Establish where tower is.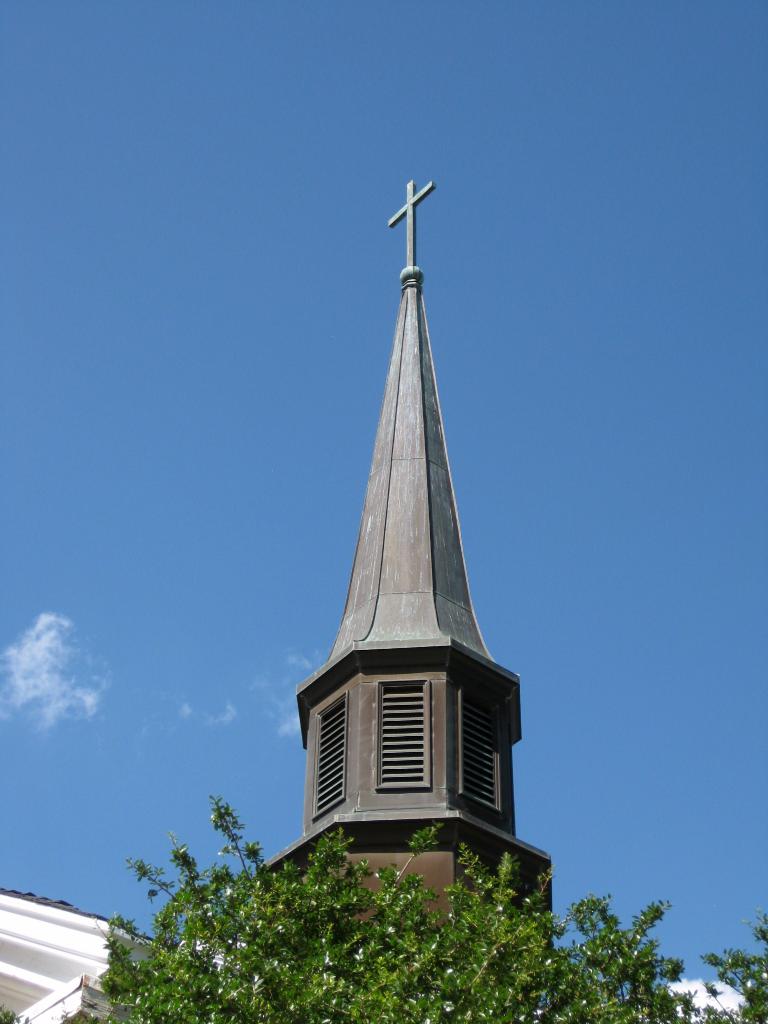
Established at 253, 176, 554, 929.
